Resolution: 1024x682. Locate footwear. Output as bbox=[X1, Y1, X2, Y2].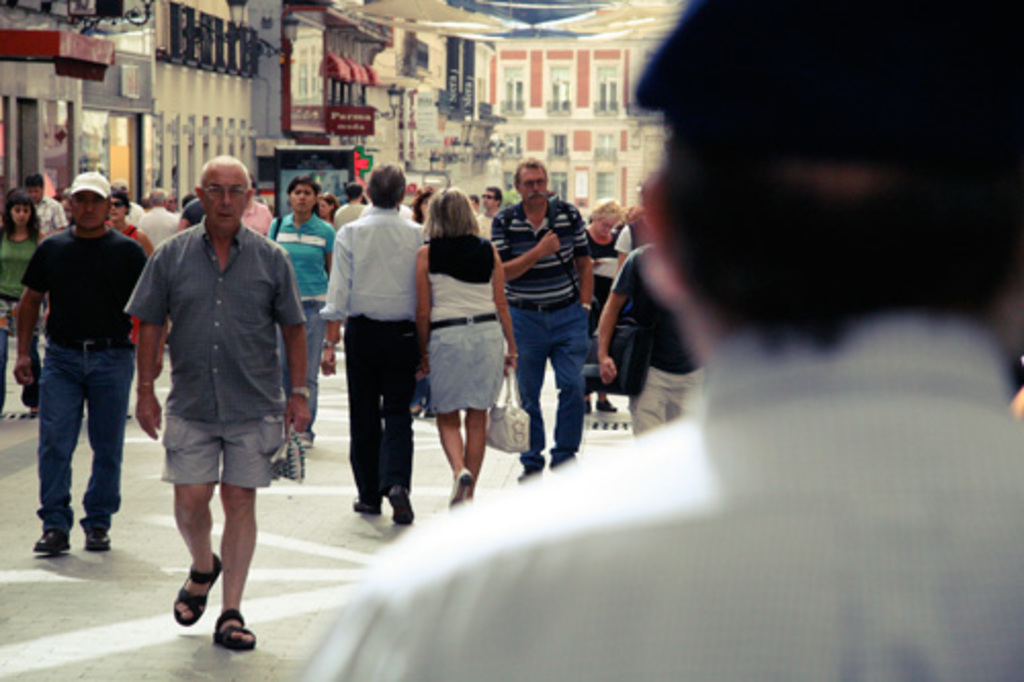
bbox=[446, 469, 469, 506].
